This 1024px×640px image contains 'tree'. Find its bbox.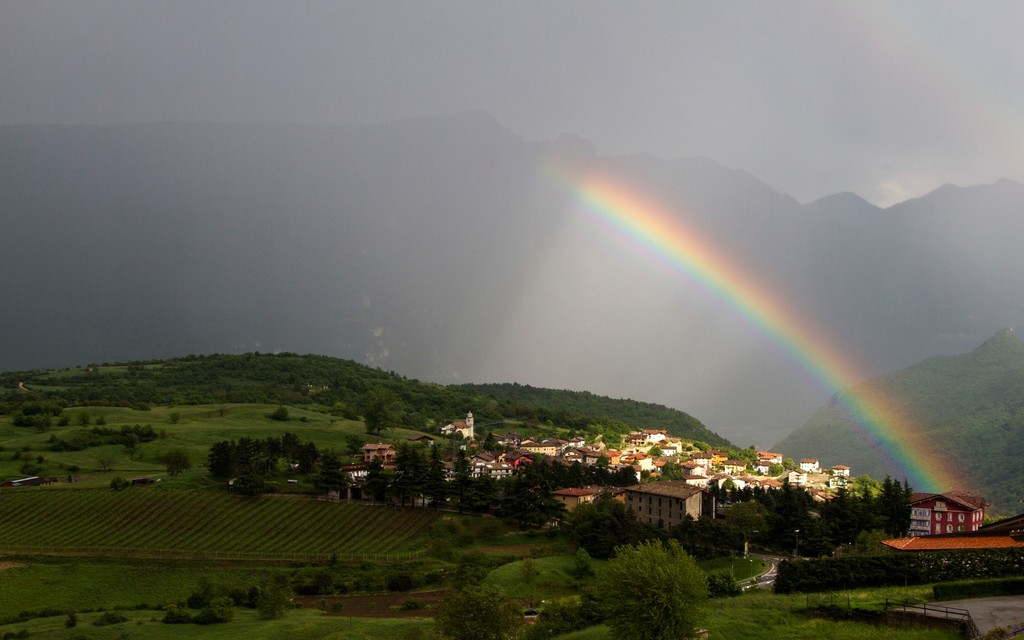
detection(739, 308, 1023, 554).
